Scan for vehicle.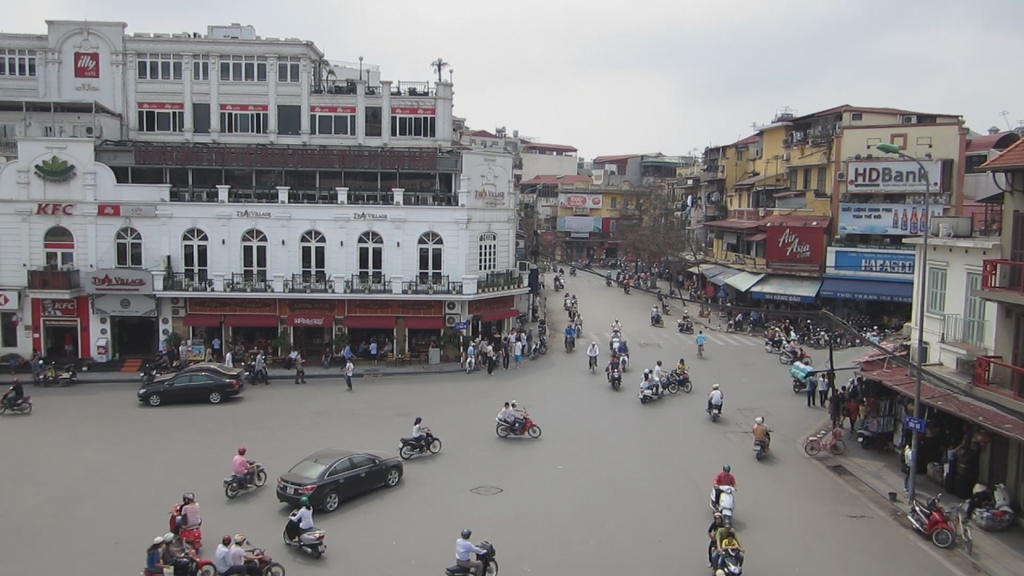
Scan result: region(618, 350, 627, 370).
